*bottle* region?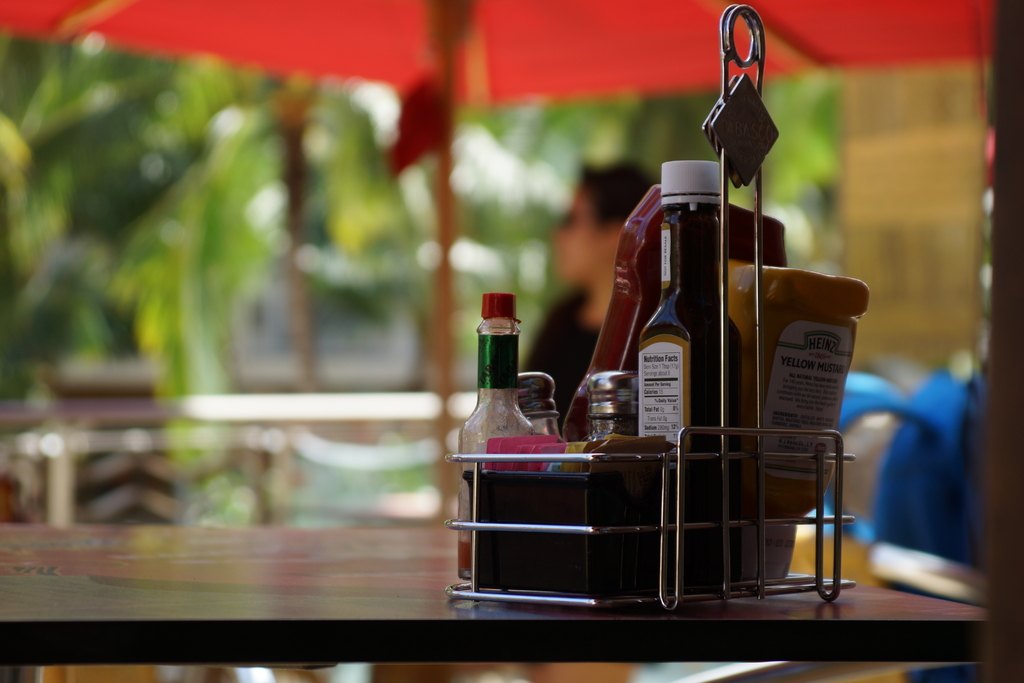
left=633, top=151, right=749, bottom=603
